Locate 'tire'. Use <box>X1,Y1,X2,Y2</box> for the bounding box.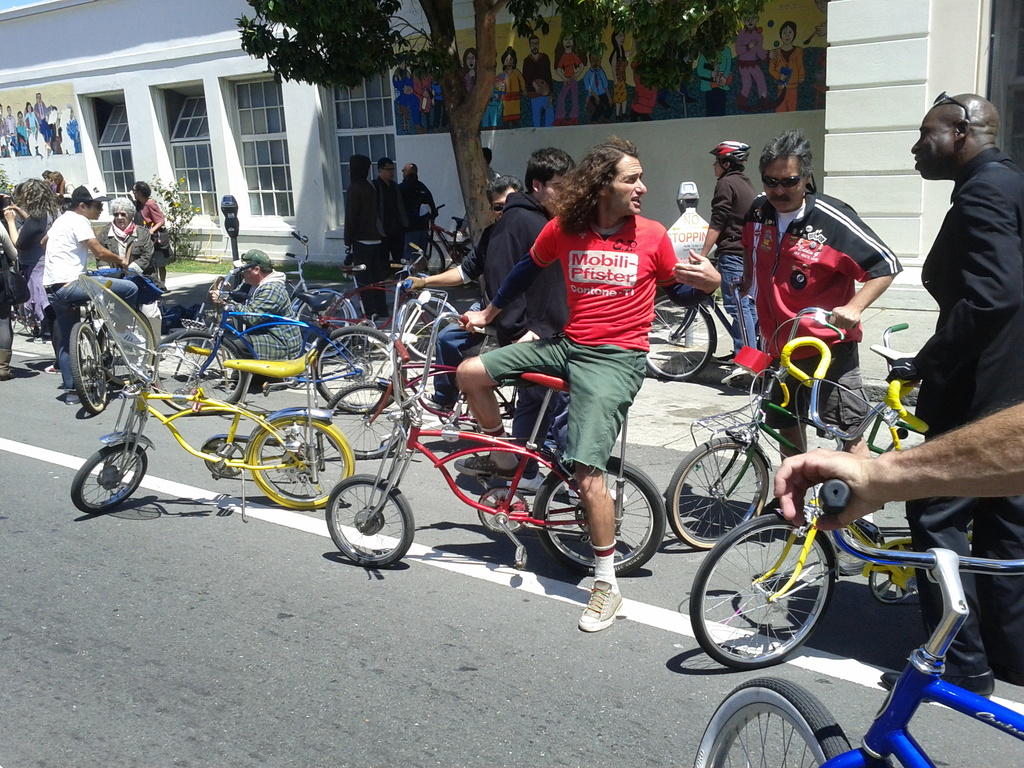
<box>460,239,476,262</box>.
